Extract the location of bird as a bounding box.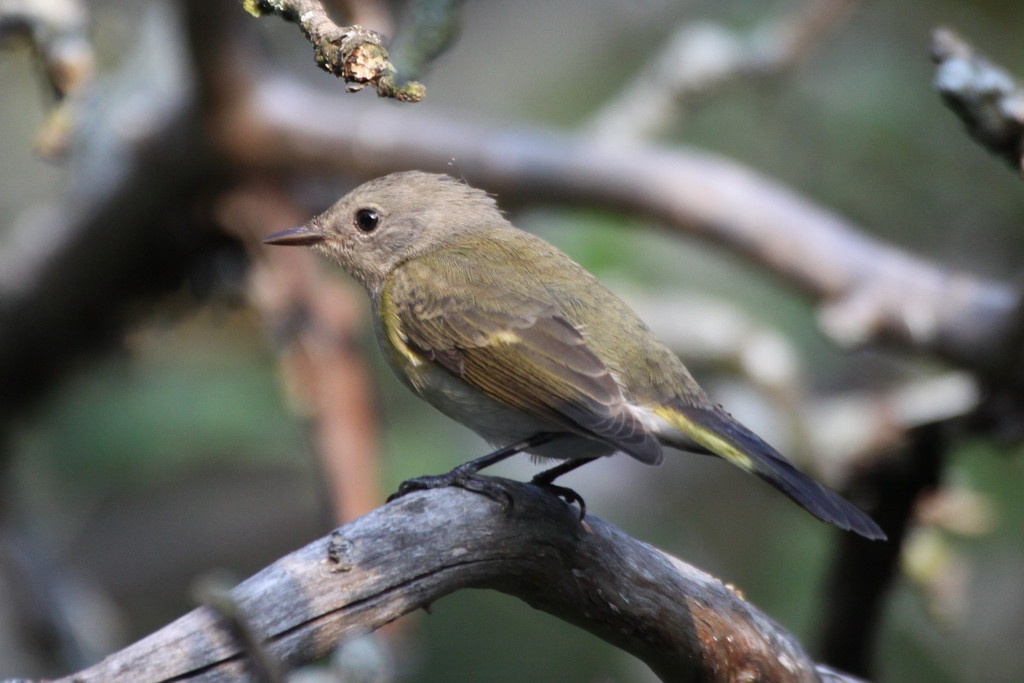
l=305, t=181, r=894, b=553.
